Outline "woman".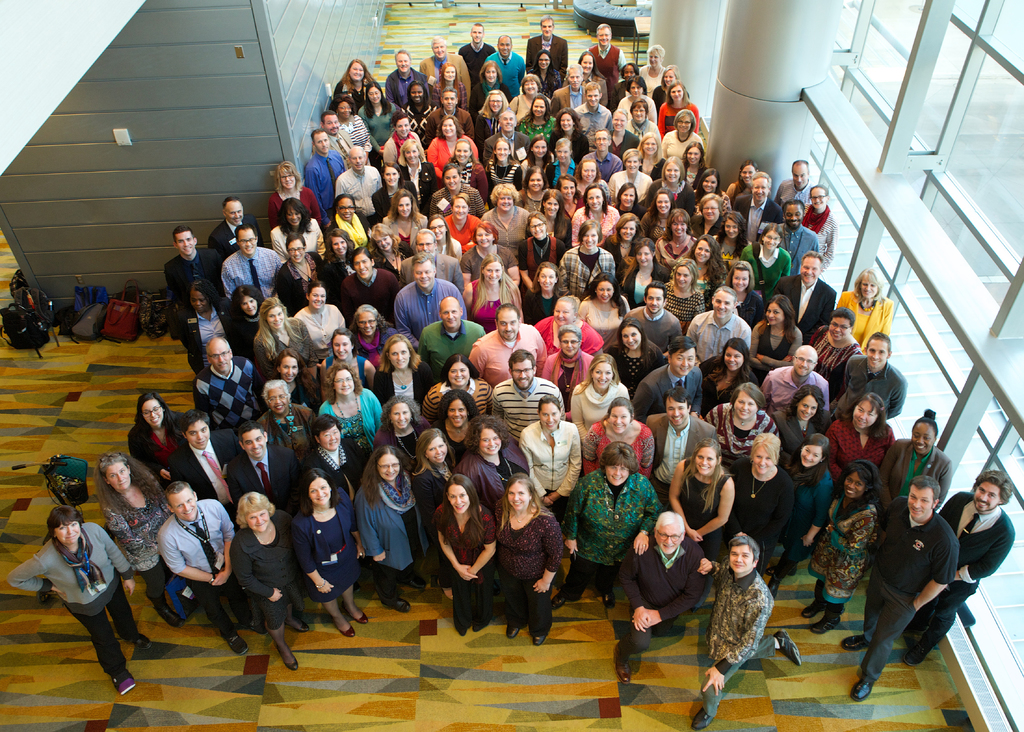
Outline: box=[442, 143, 492, 190].
